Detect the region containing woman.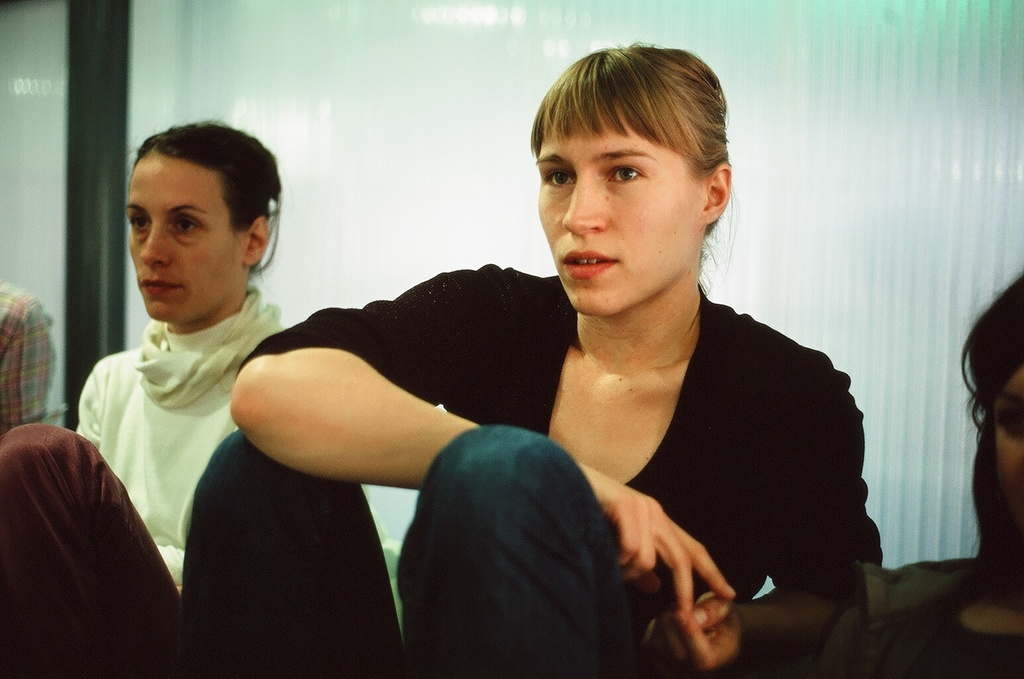
detection(213, 52, 859, 663).
